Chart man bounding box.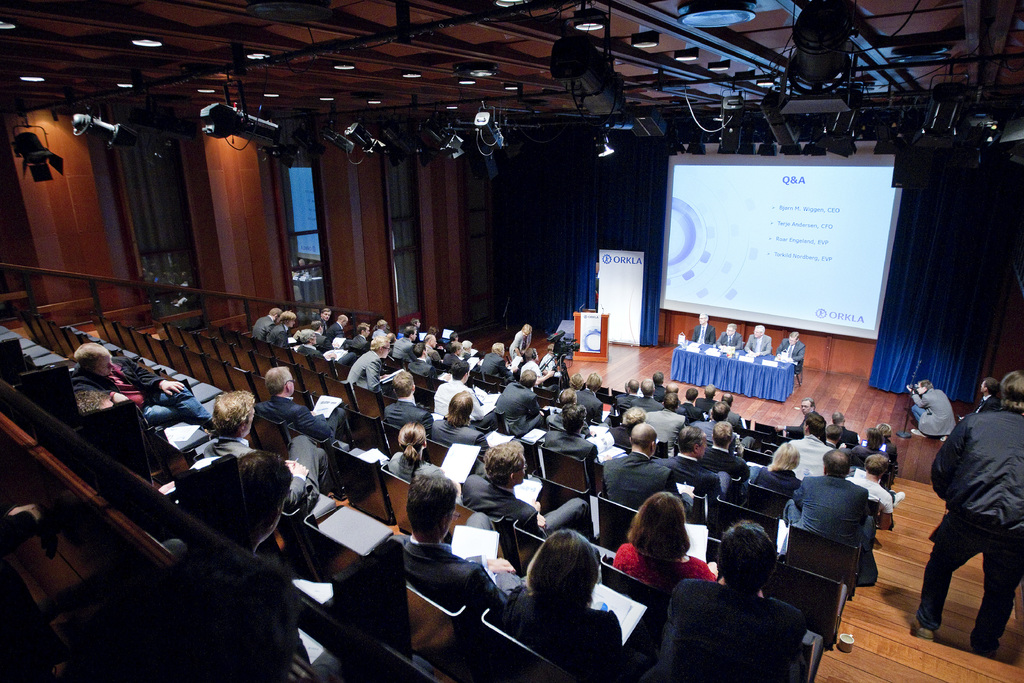
Charted: bbox(384, 370, 431, 440).
